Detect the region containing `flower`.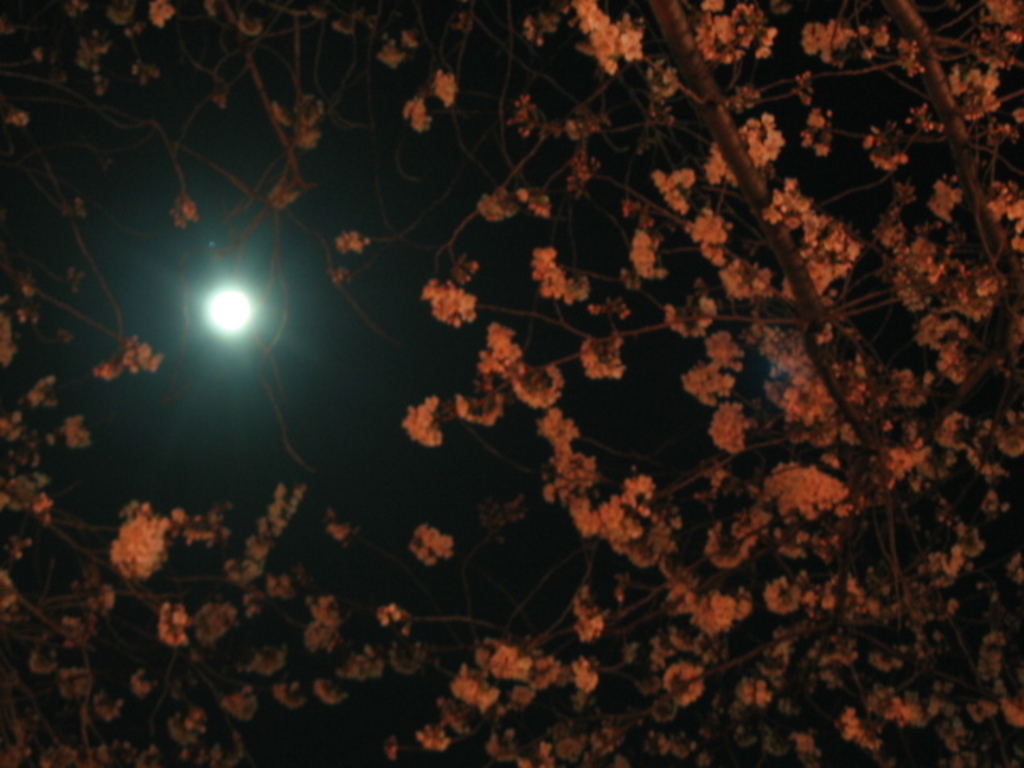
x1=672, y1=587, x2=755, y2=638.
